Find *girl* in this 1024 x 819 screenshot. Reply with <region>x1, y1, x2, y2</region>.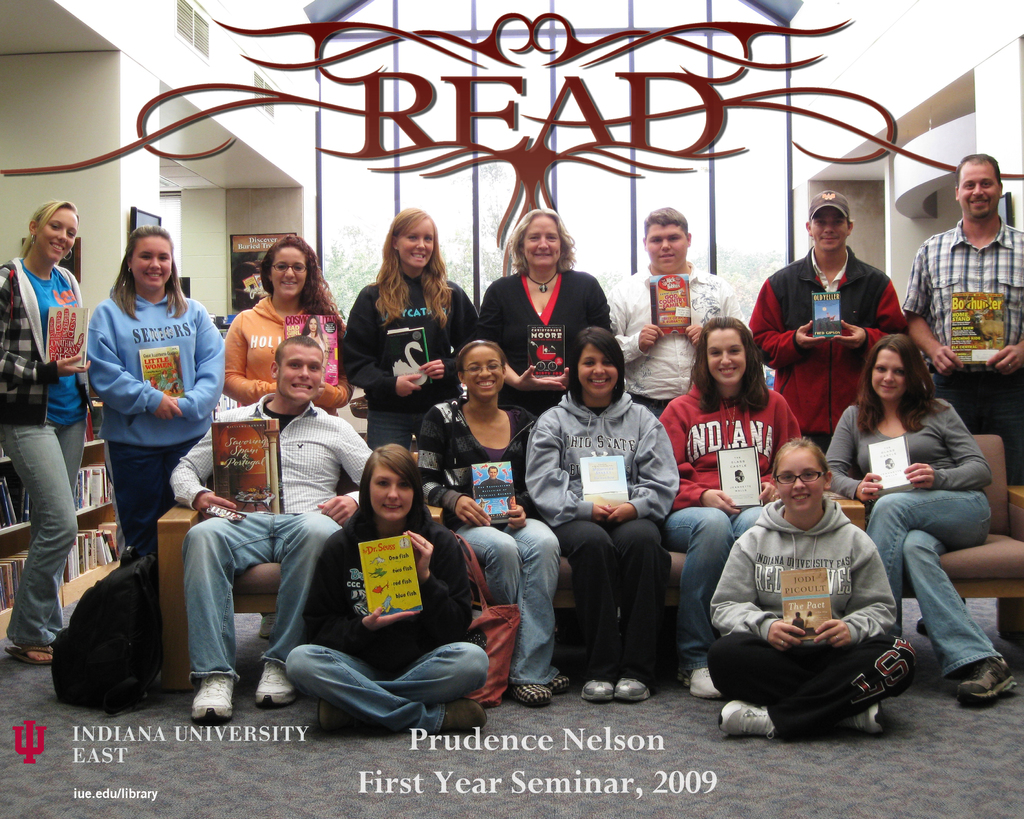
<region>340, 203, 484, 452</region>.
